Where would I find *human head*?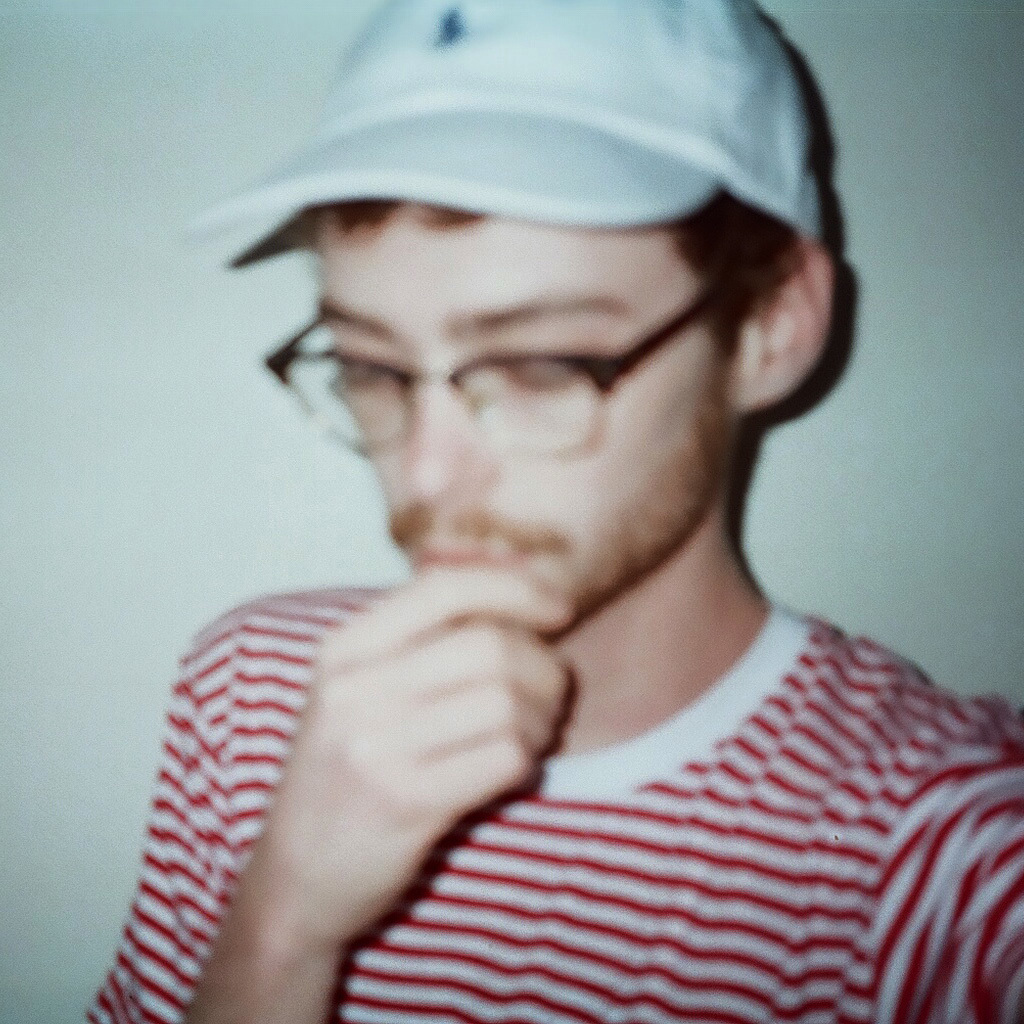
At <region>288, 0, 828, 637</region>.
